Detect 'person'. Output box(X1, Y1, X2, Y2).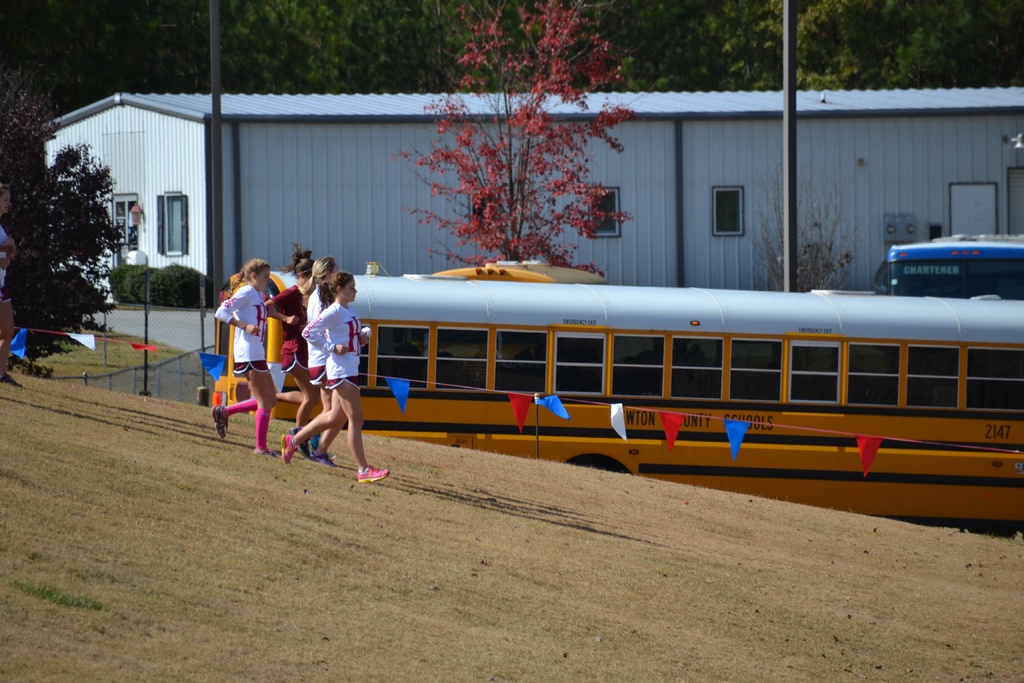
box(0, 183, 20, 386).
